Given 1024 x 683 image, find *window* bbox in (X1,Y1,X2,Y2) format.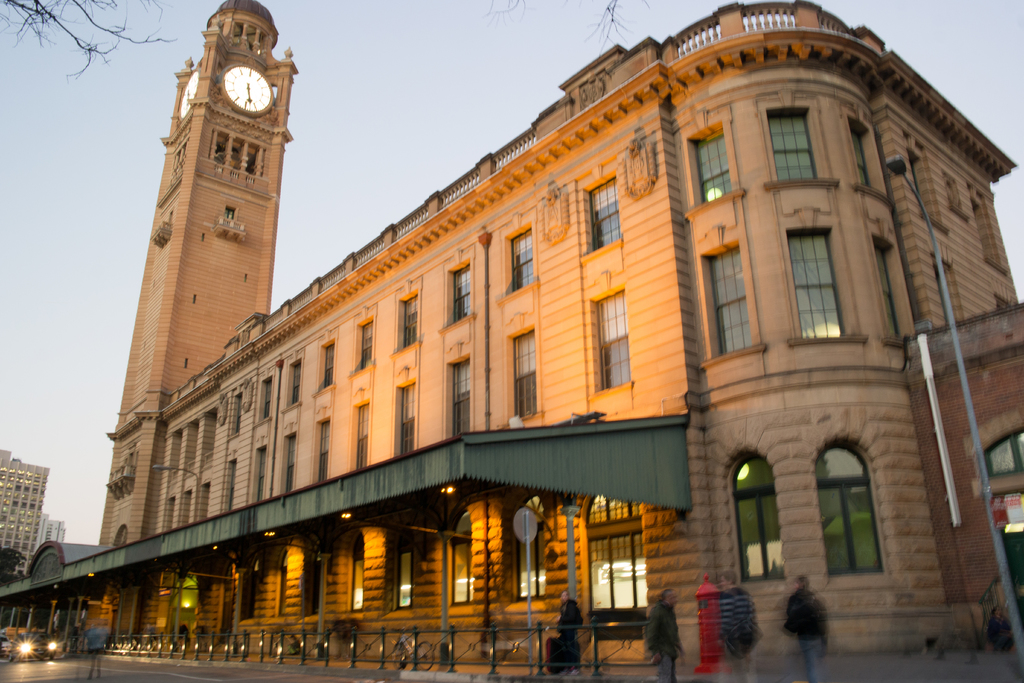
(447,357,470,438).
